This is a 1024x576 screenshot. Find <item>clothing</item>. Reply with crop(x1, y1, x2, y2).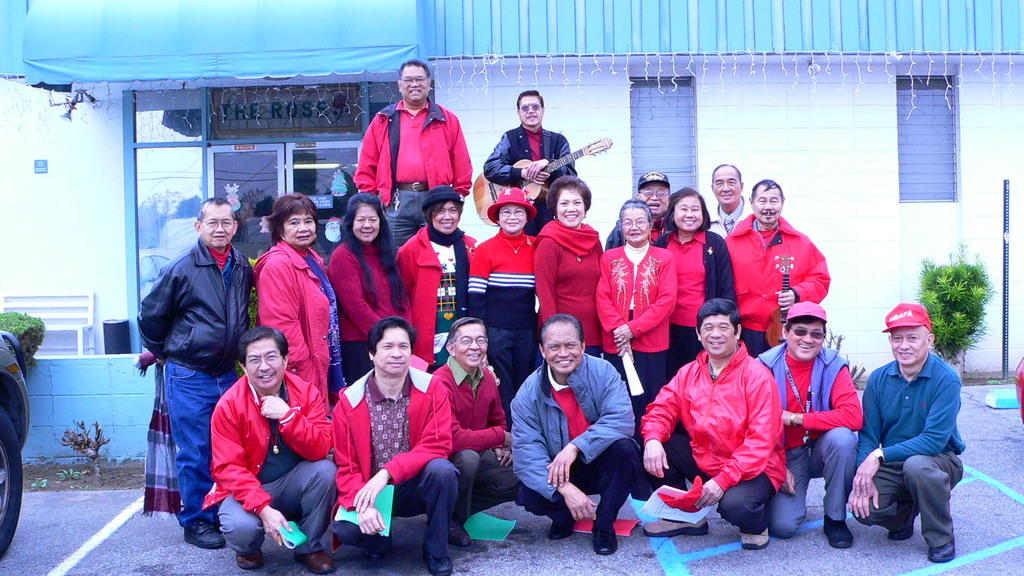
crop(530, 220, 605, 358).
